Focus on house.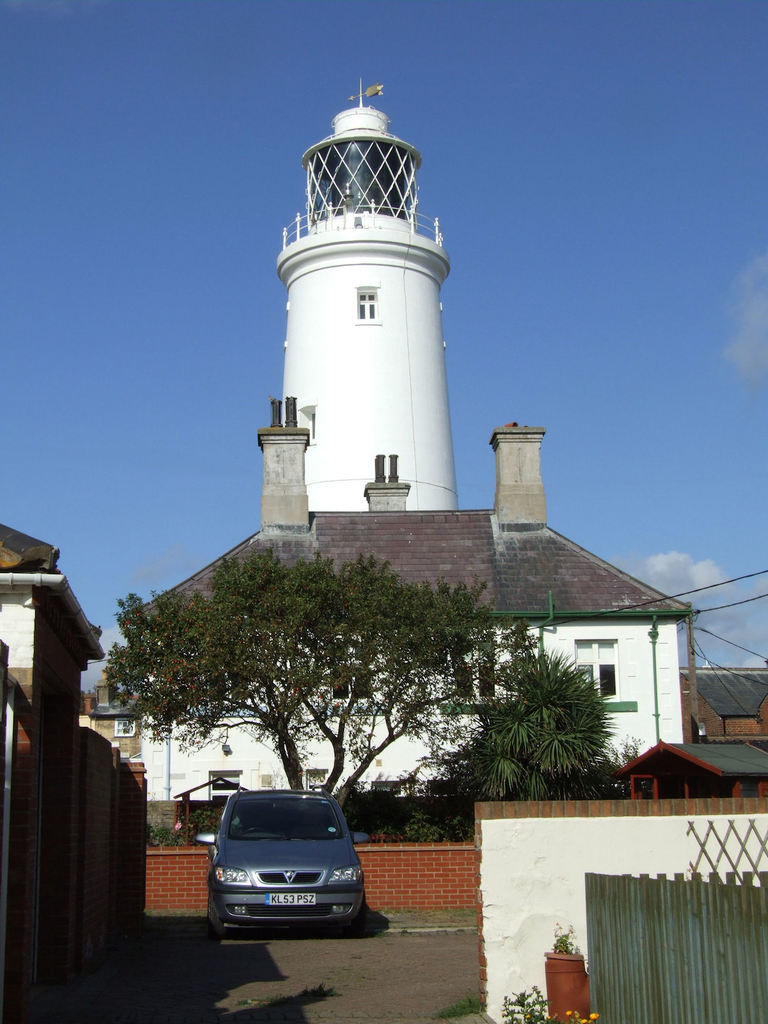
Focused at bbox(91, 660, 145, 764).
